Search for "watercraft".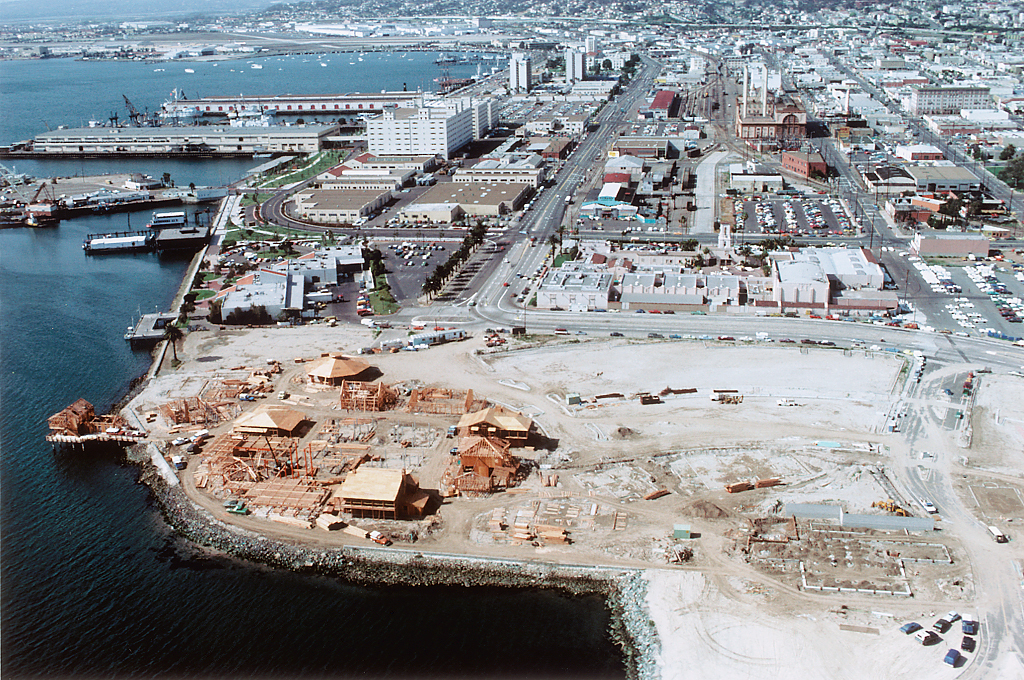
Found at box=[245, 61, 267, 71].
